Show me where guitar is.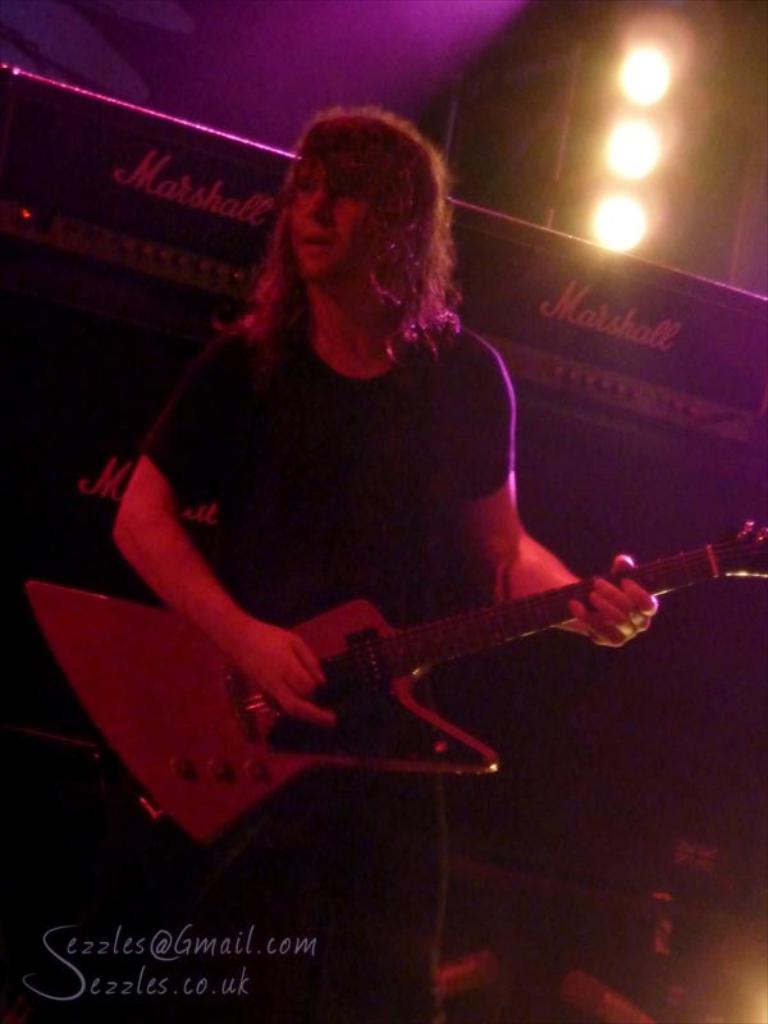
guitar is at [45,467,767,841].
